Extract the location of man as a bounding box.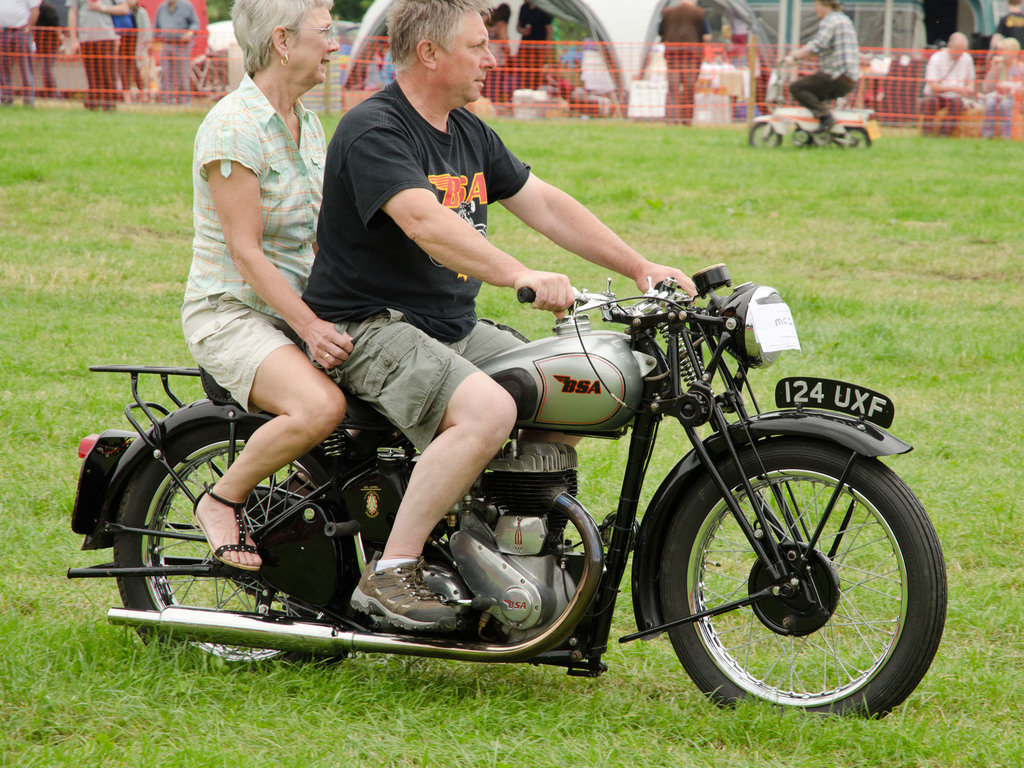
bbox(927, 29, 984, 155).
